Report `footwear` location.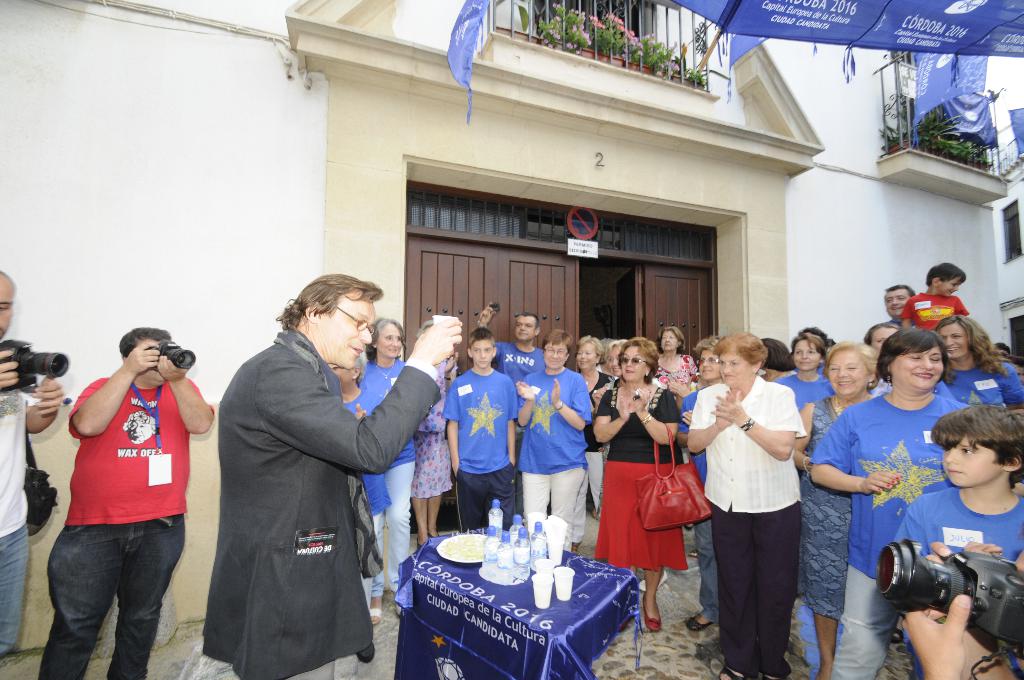
Report: 642,595,663,633.
